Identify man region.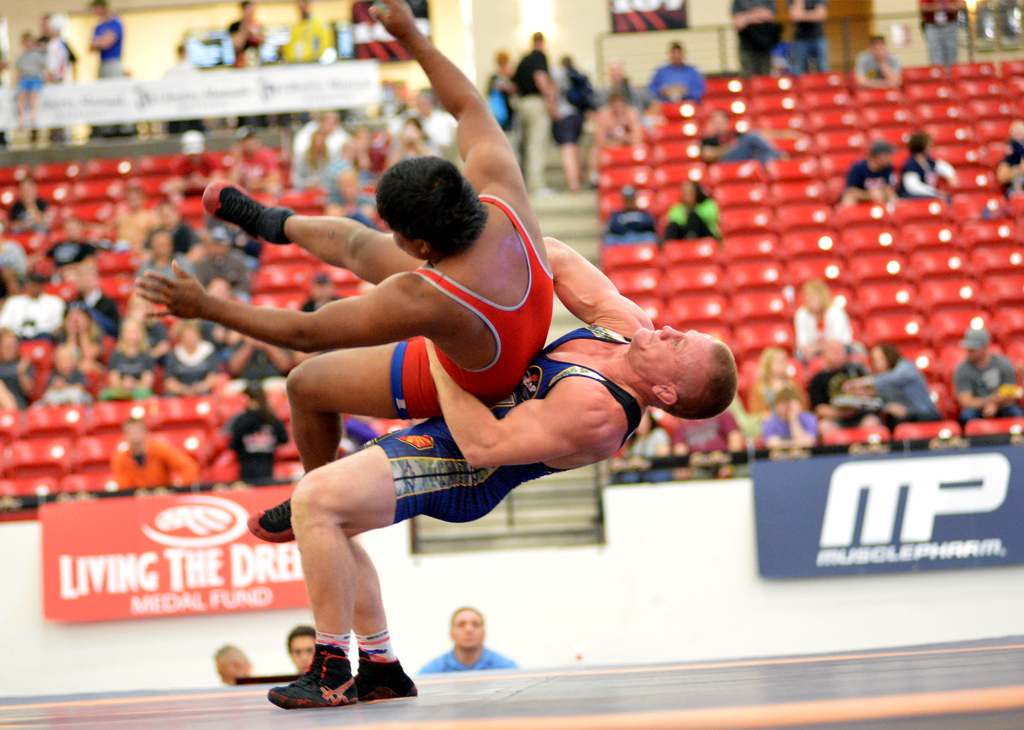
Region: bbox=(508, 33, 550, 195).
